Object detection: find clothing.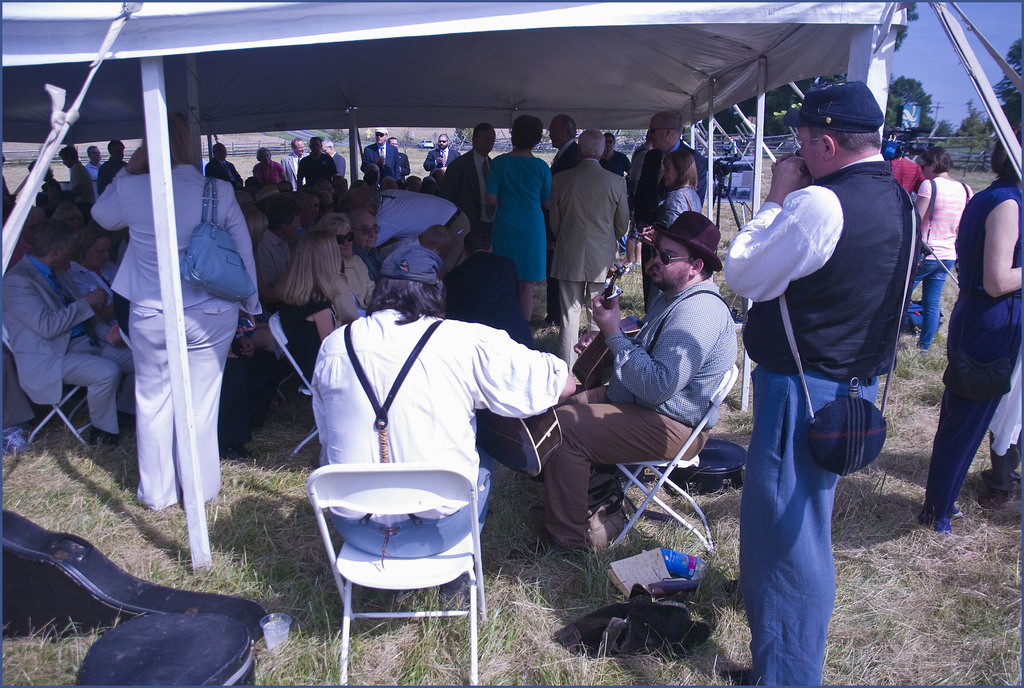
{"x1": 66, "y1": 160, "x2": 84, "y2": 197}.
